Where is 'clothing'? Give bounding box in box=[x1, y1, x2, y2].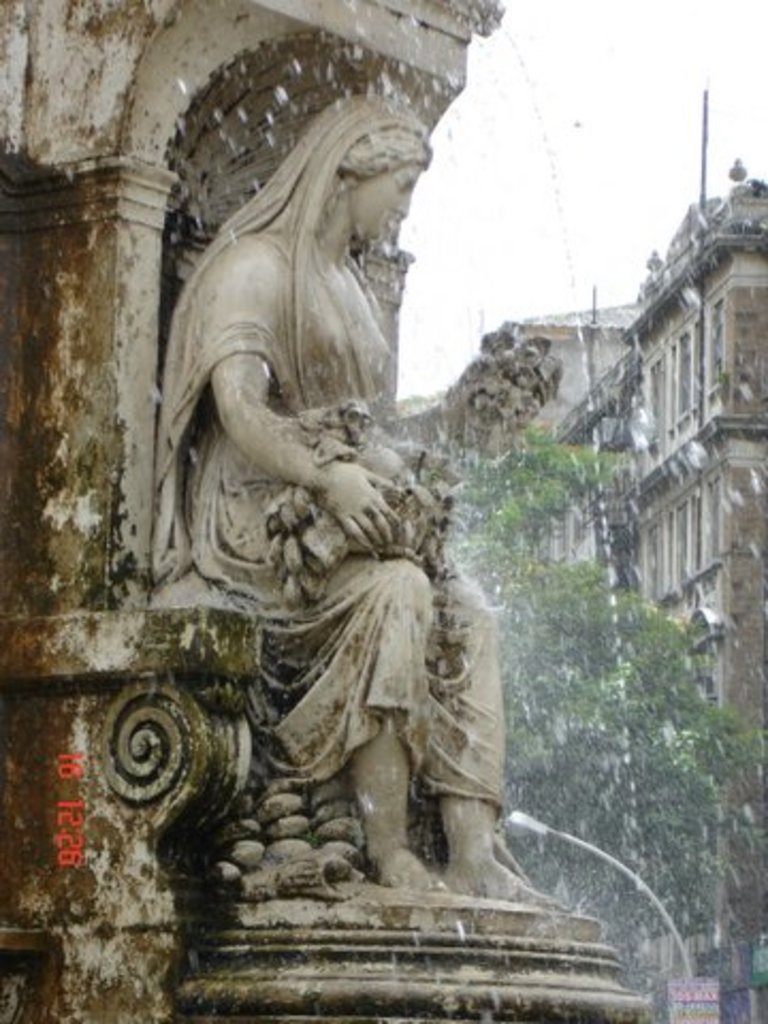
box=[173, 117, 499, 896].
